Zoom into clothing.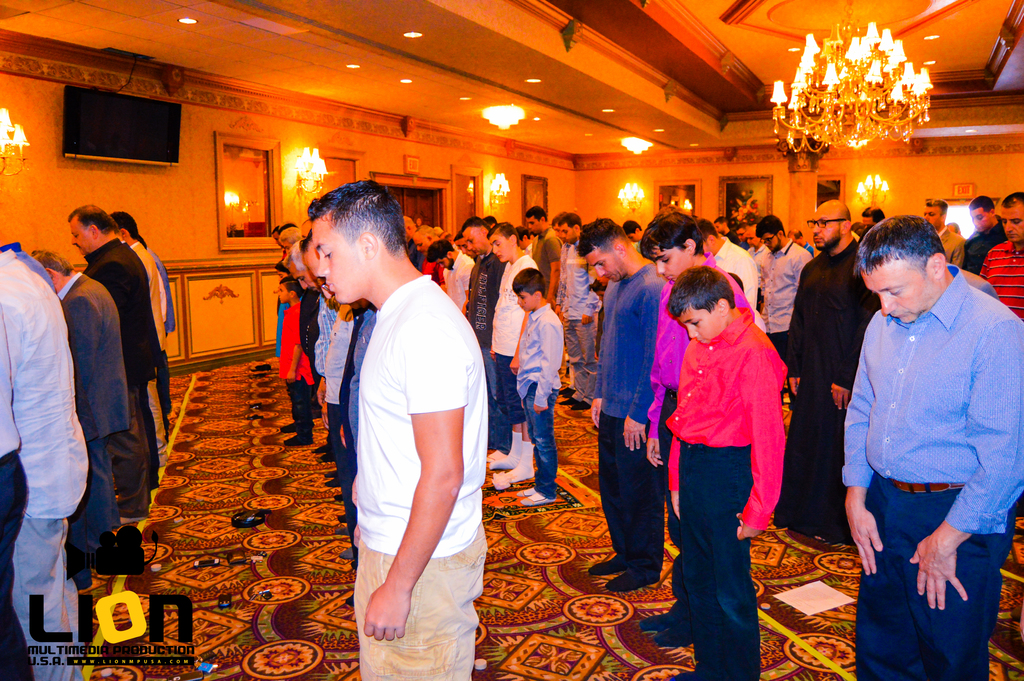
Zoom target: <region>838, 258, 1023, 680</region>.
